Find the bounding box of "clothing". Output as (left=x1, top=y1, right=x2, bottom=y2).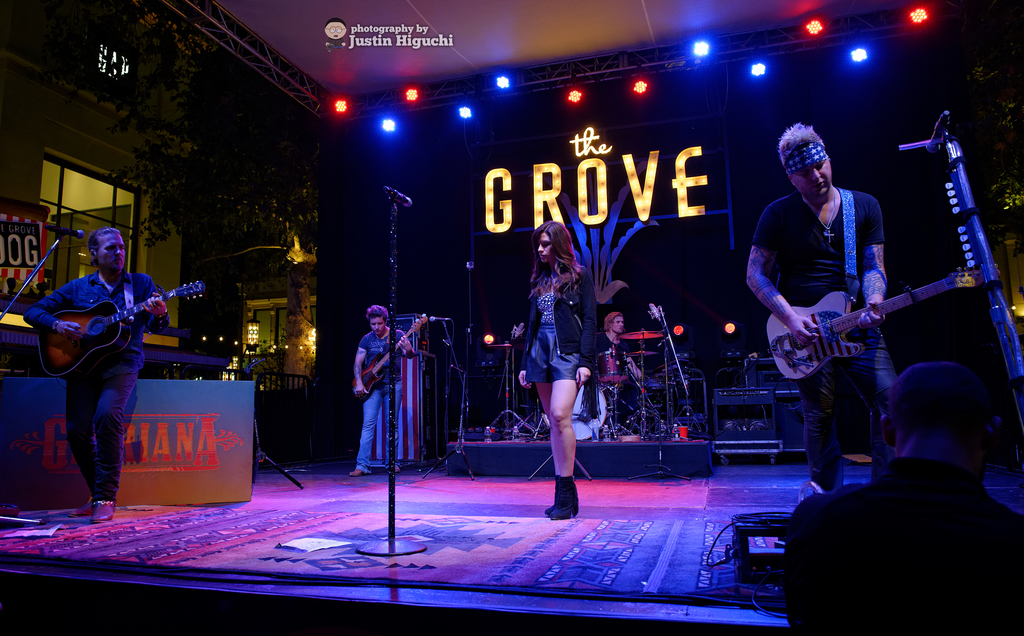
(left=598, top=331, right=632, bottom=395).
